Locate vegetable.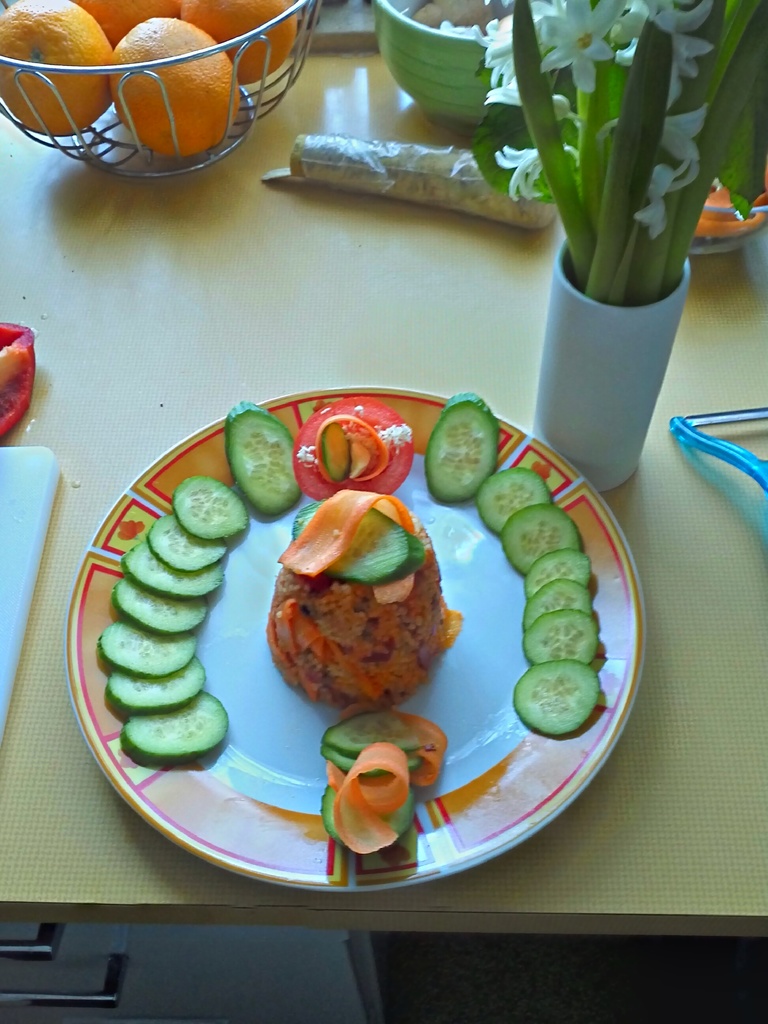
Bounding box: left=523, top=548, right=593, bottom=593.
